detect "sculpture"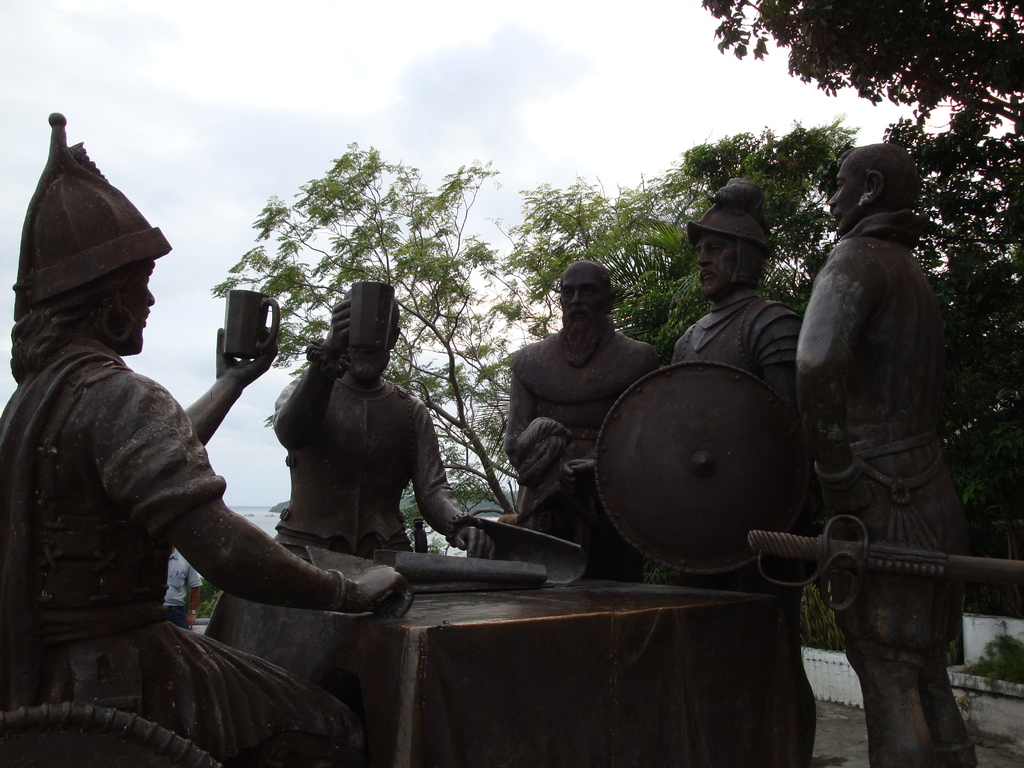
[493, 262, 672, 582]
